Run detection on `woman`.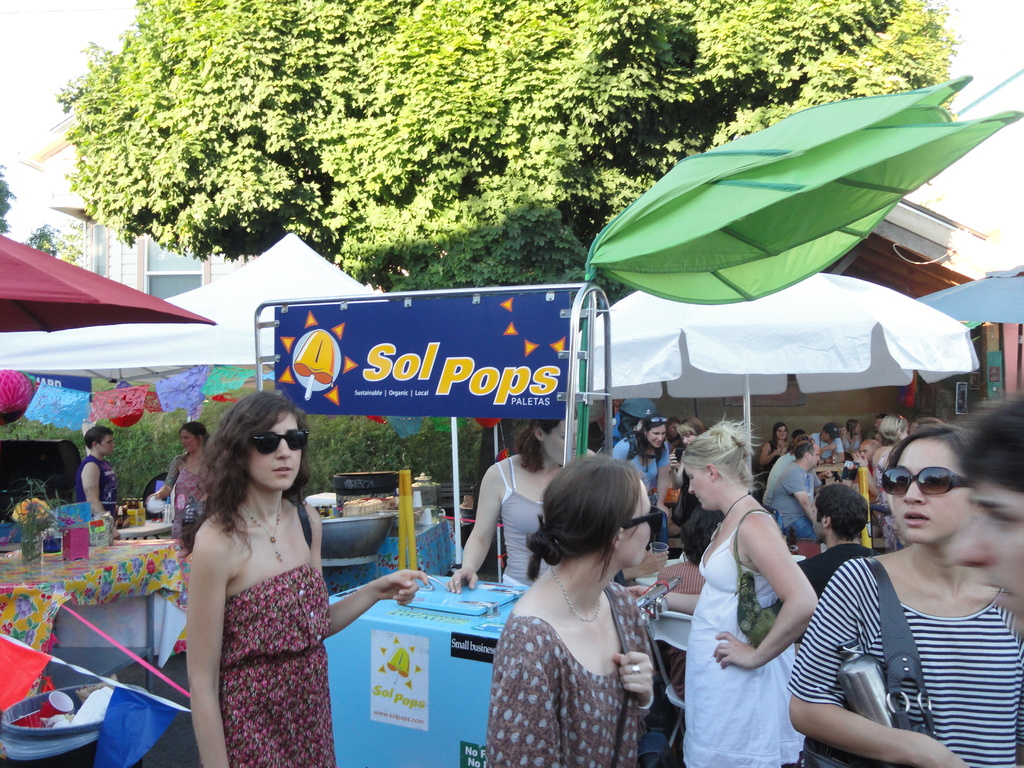
Result: bbox=[756, 422, 793, 477].
